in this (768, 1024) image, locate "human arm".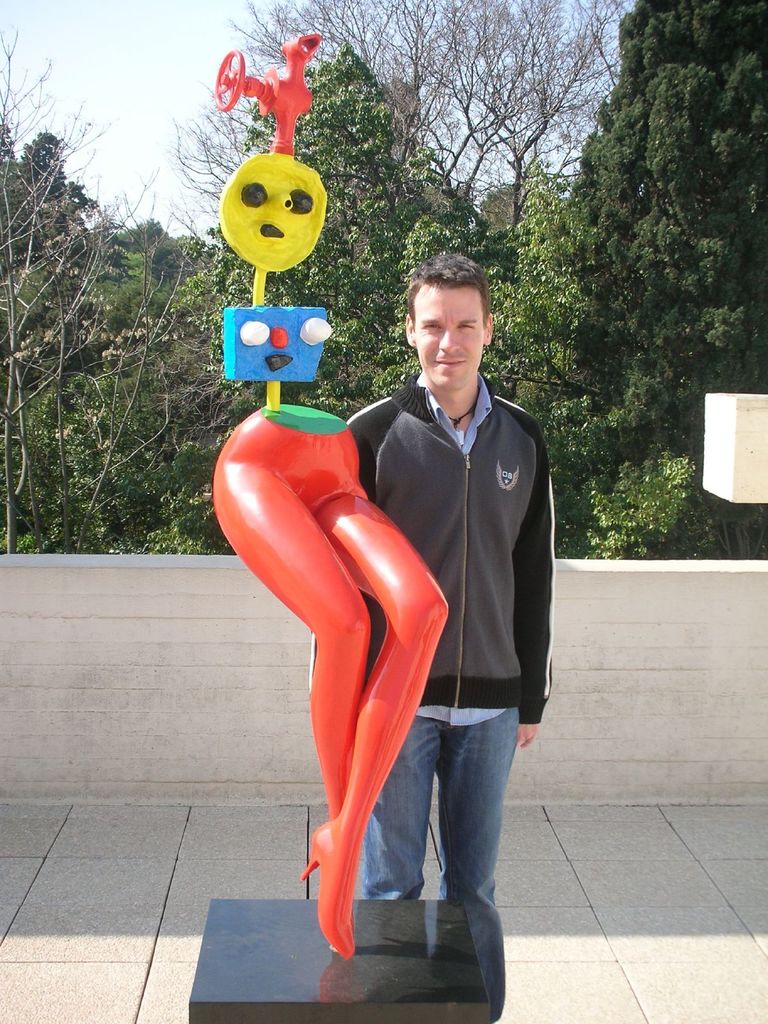
Bounding box: {"x1": 307, "y1": 395, "x2": 370, "y2": 804}.
